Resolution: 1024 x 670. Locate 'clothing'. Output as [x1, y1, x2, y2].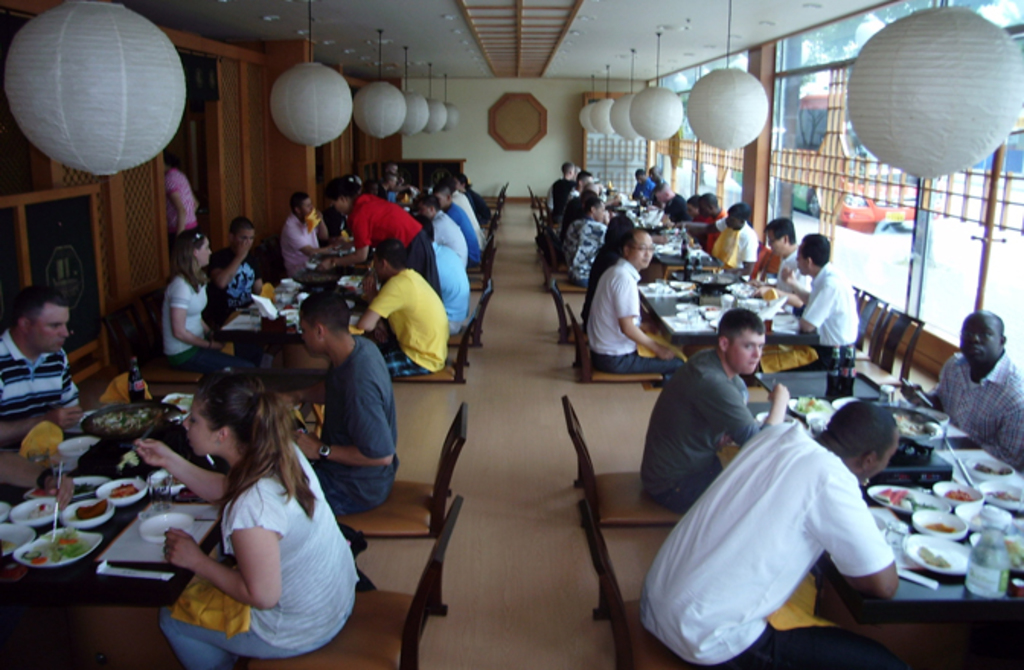
[0, 332, 76, 413].
